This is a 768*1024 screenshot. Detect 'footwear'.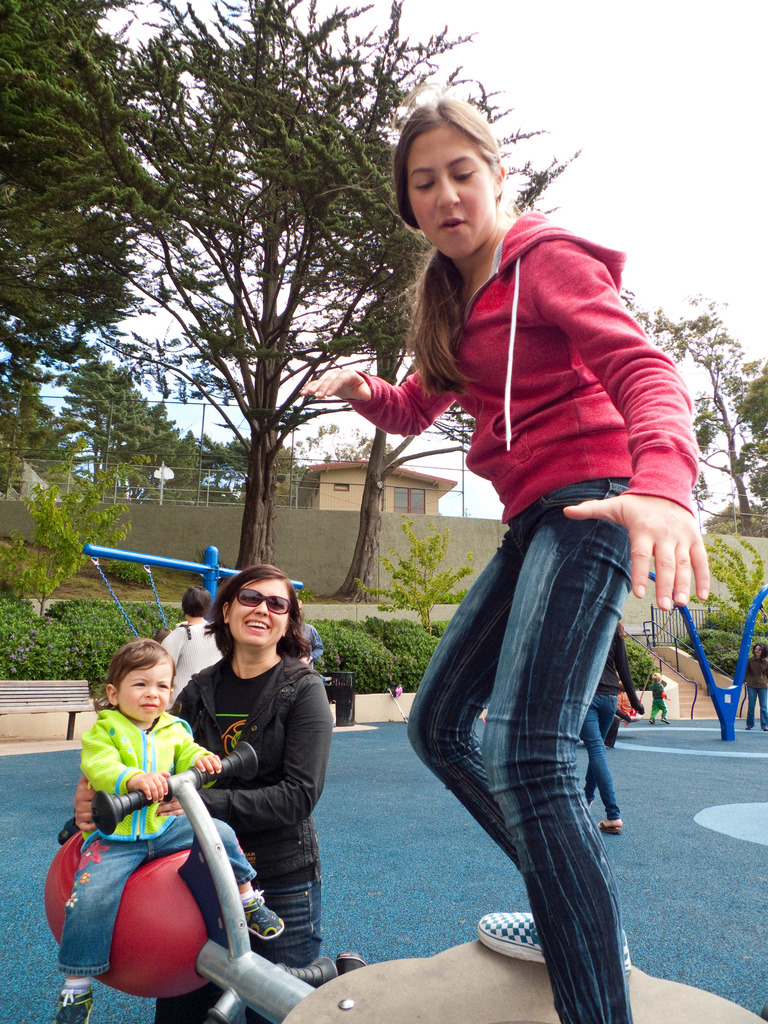
crop(601, 818, 622, 833).
